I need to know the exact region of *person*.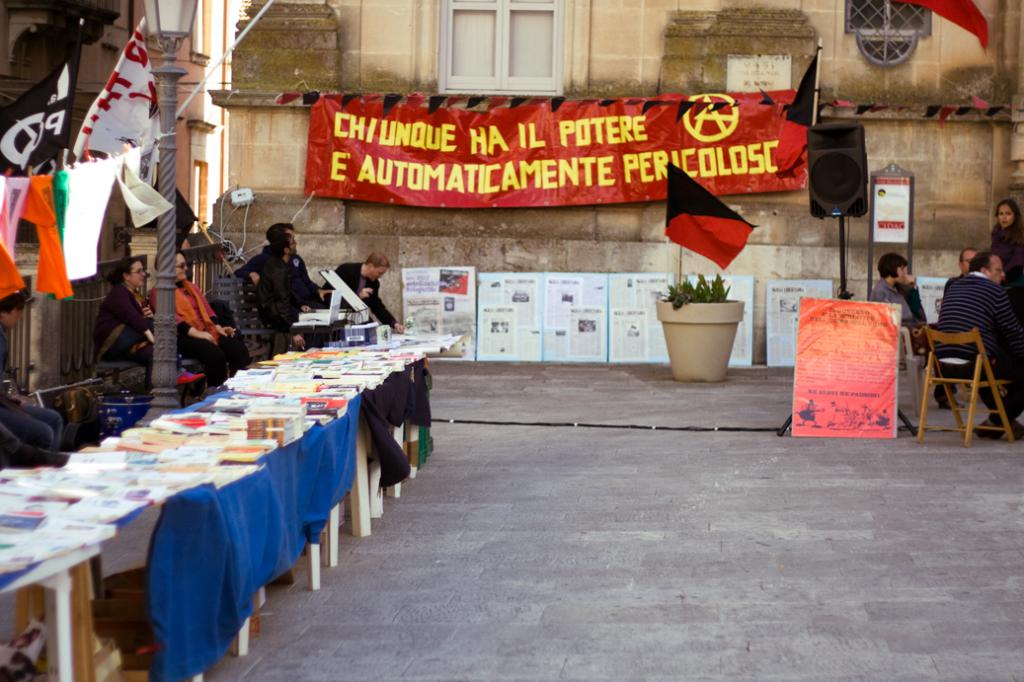
Region: bbox=[330, 250, 407, 339].
